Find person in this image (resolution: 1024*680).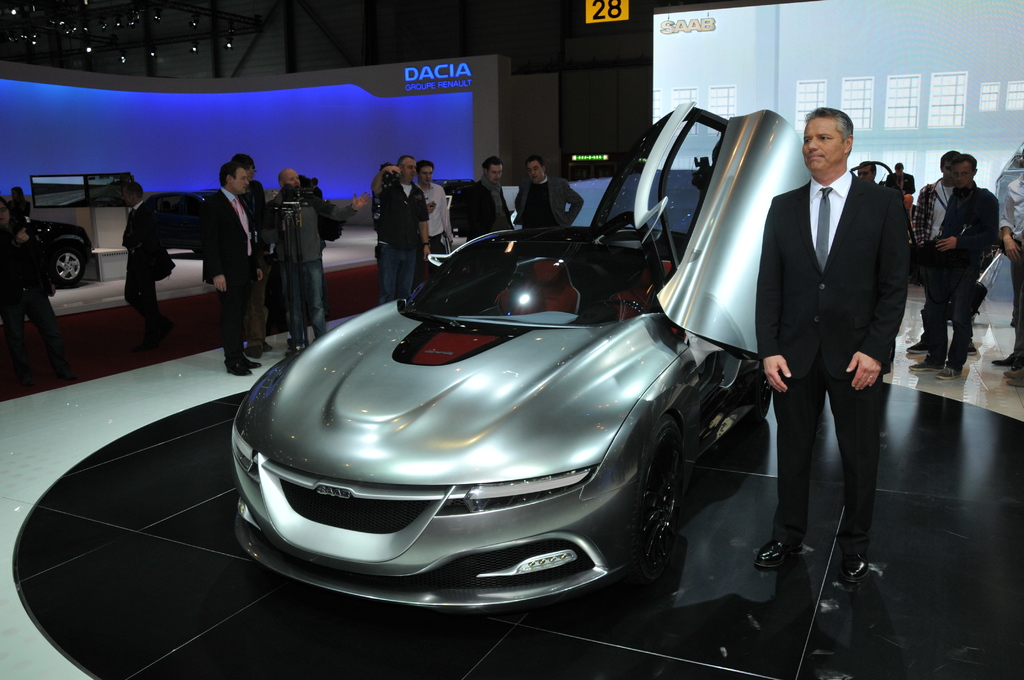
<bbox>201, 161, 262, 377</bbox>.
